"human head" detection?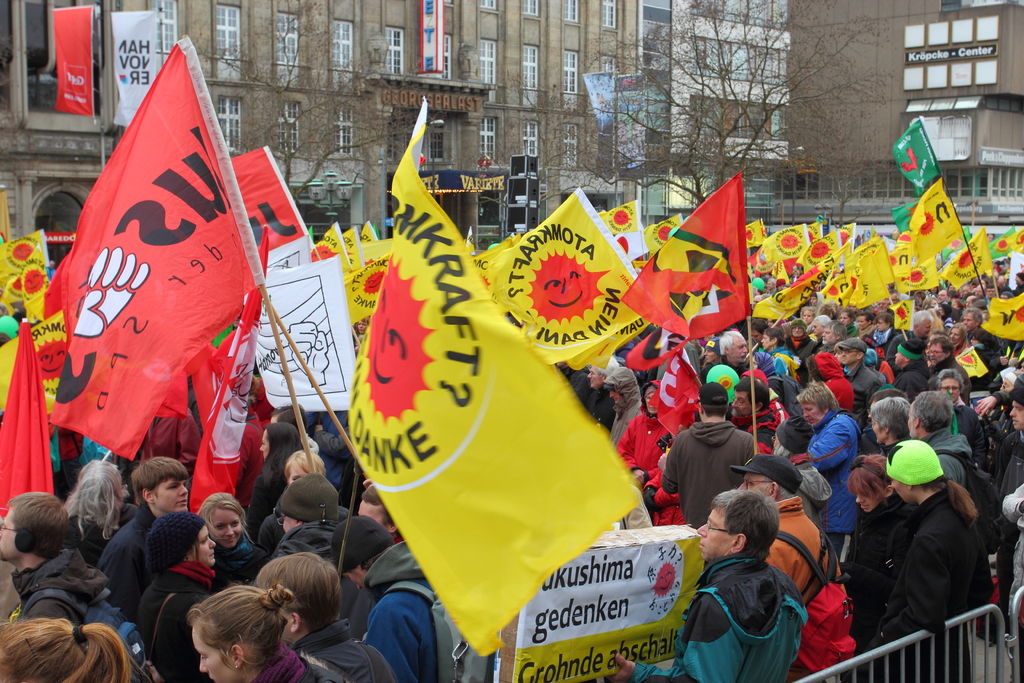
[left=701, top=338, right=719, bottom=368]
